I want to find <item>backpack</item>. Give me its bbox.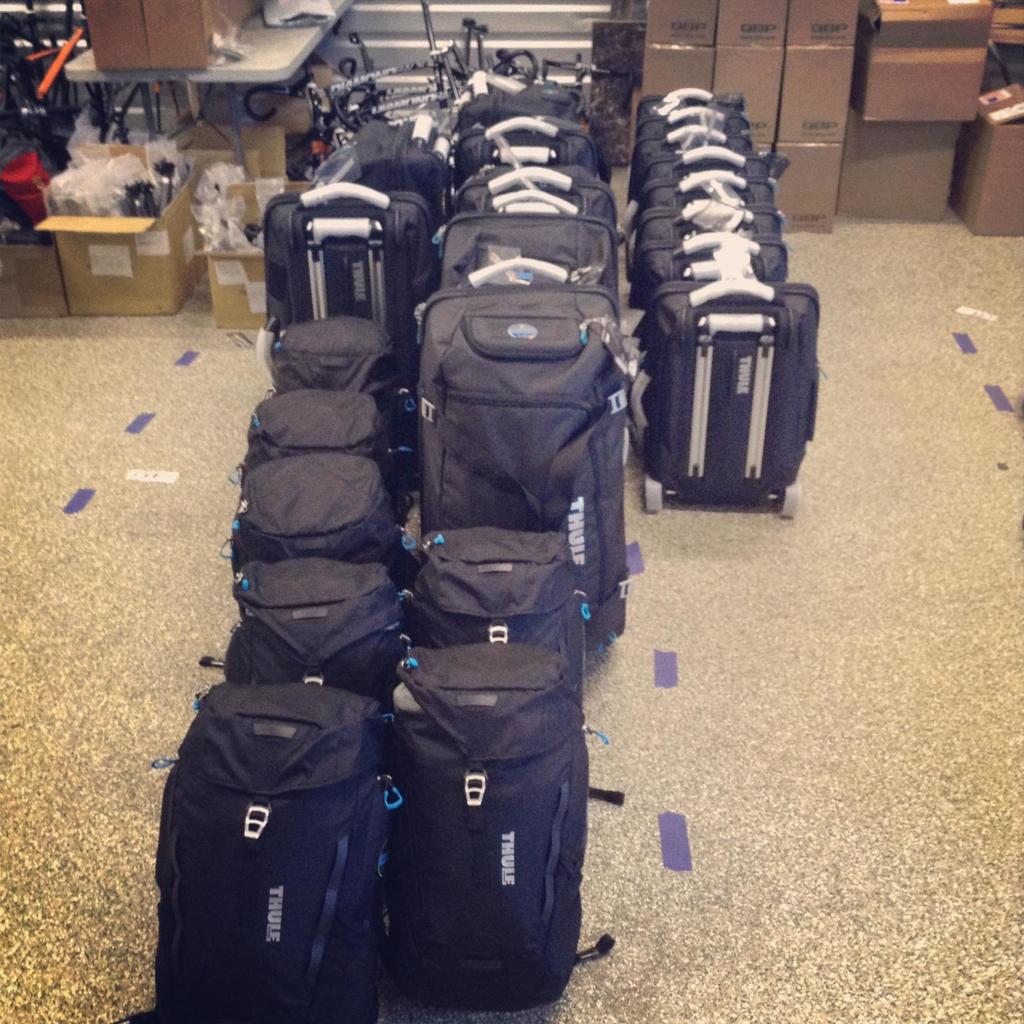
<bbox>634, 192, 780, 267</bbox>.
